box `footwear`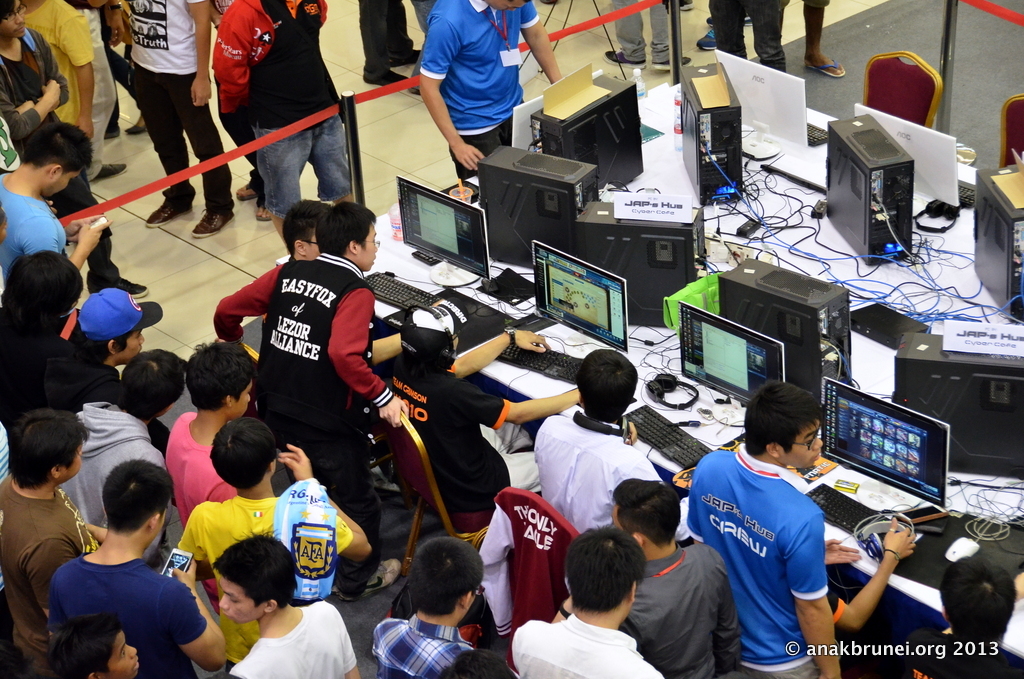
x1=89 y1=275 x2=148 y2=298
